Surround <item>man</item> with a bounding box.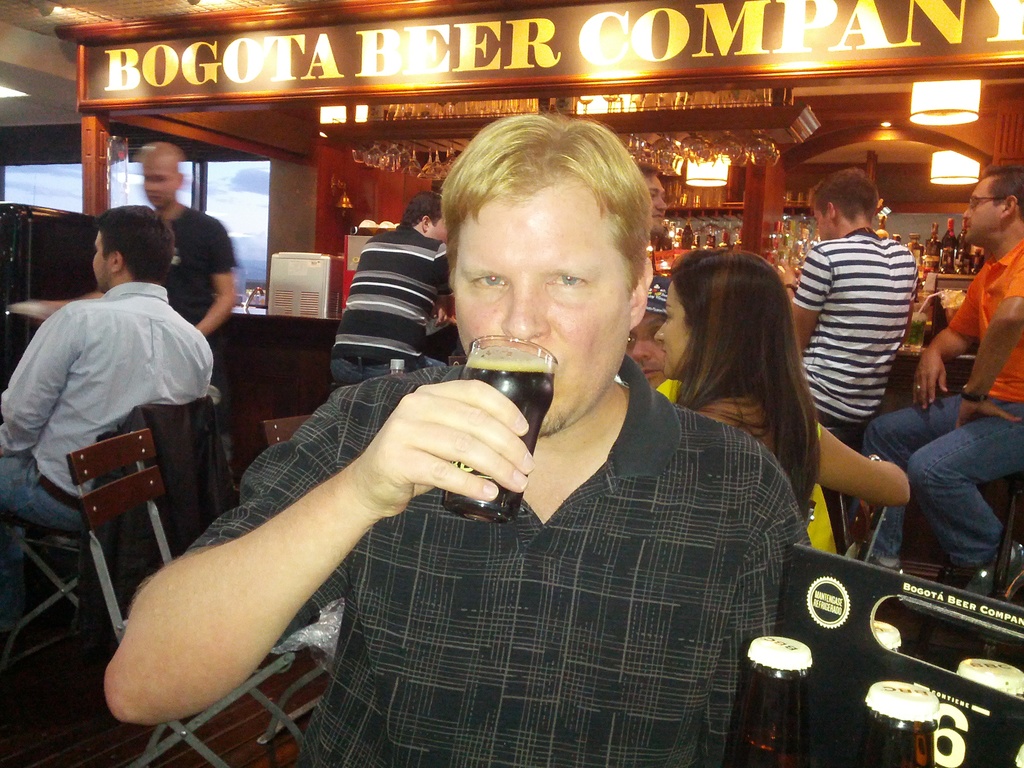
(left=131, top=138, right=245, bottom=355).
